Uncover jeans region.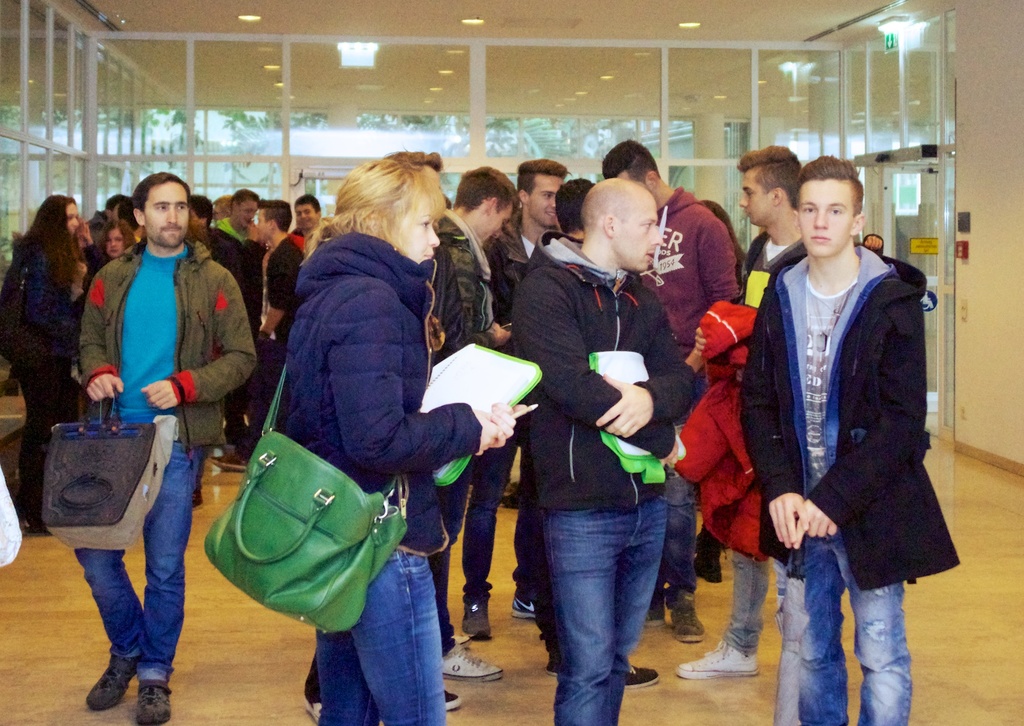
Uncovered: x1=74 y1=435 x2=204 y2=682.
